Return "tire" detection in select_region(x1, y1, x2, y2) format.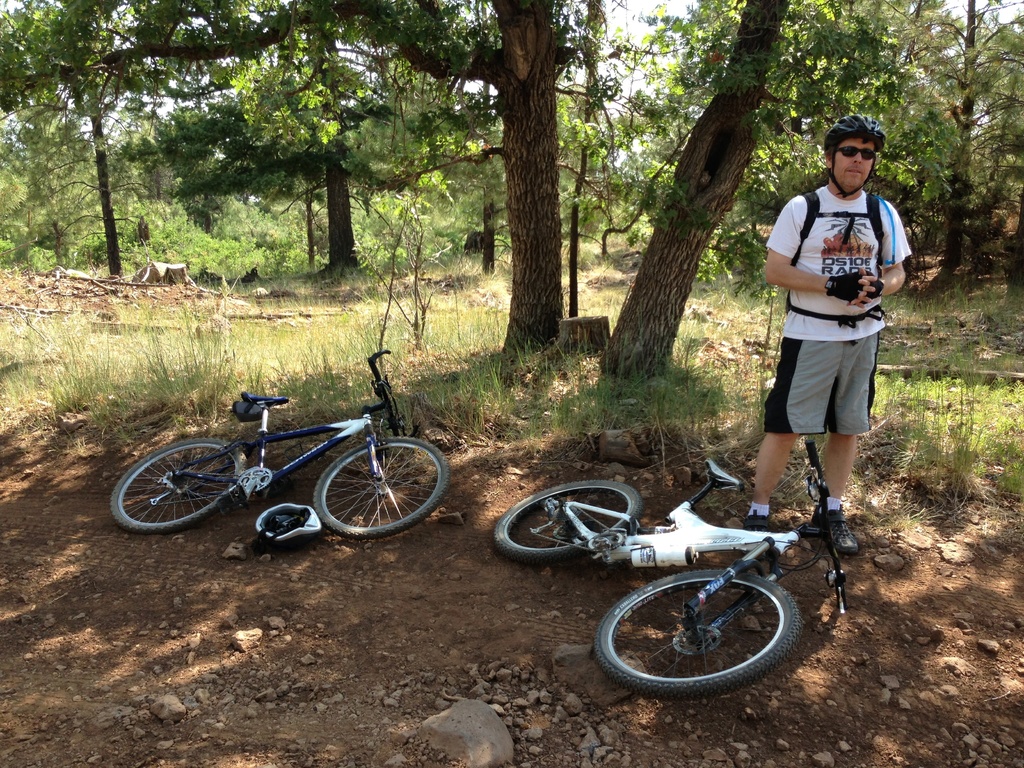
select_region(110, 438, 246, 532).
